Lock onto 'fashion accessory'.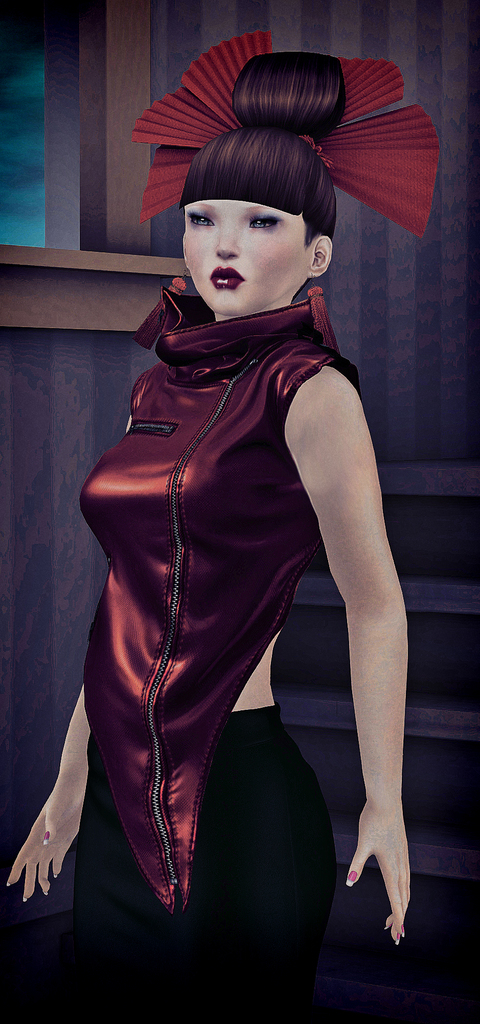
Locked: select_region(137, 273, 189, 351).
